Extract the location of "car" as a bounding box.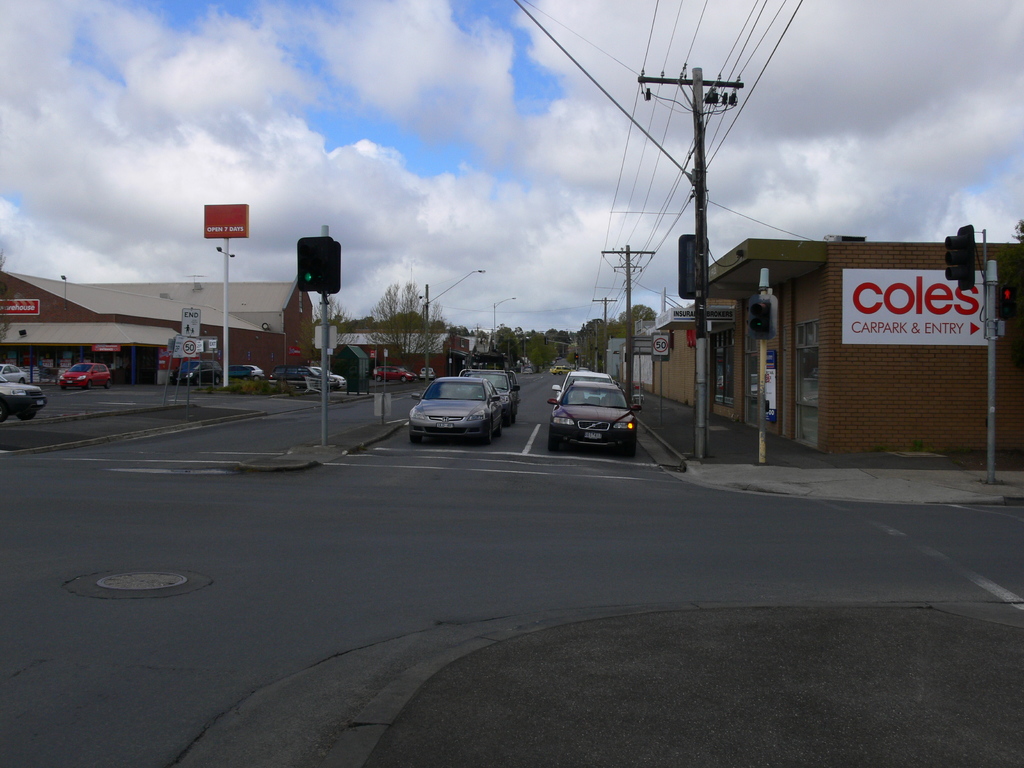
region(405, 375, 503, 433).
